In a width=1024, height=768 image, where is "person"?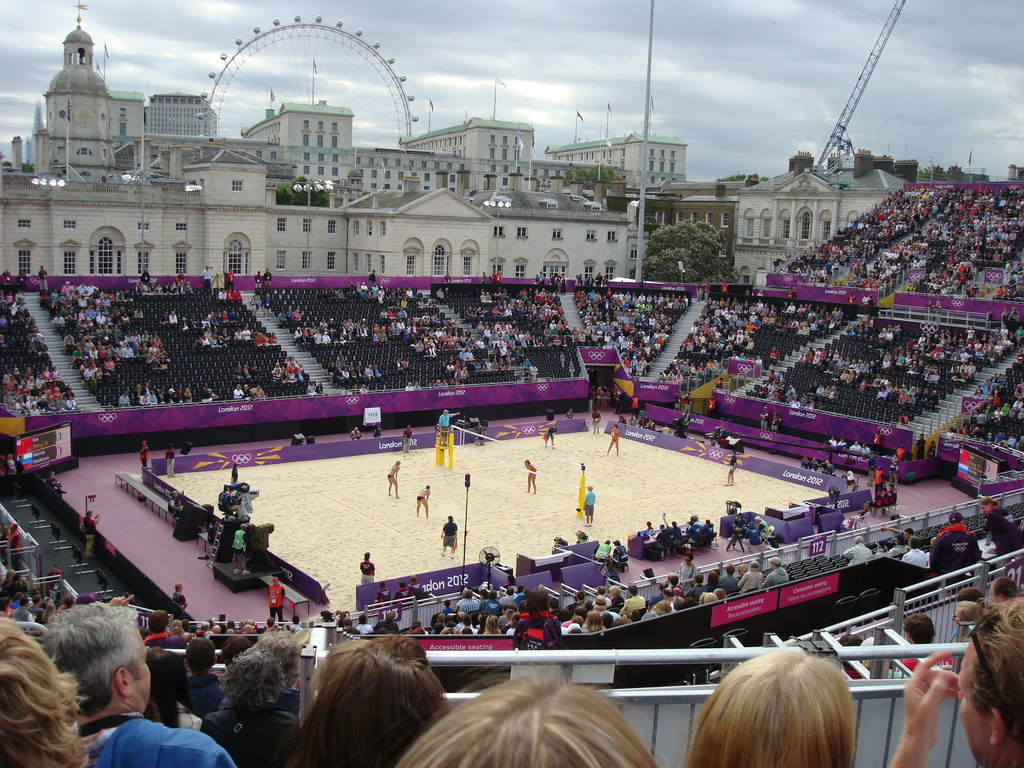
select_region(294, 317, 369, 349).
